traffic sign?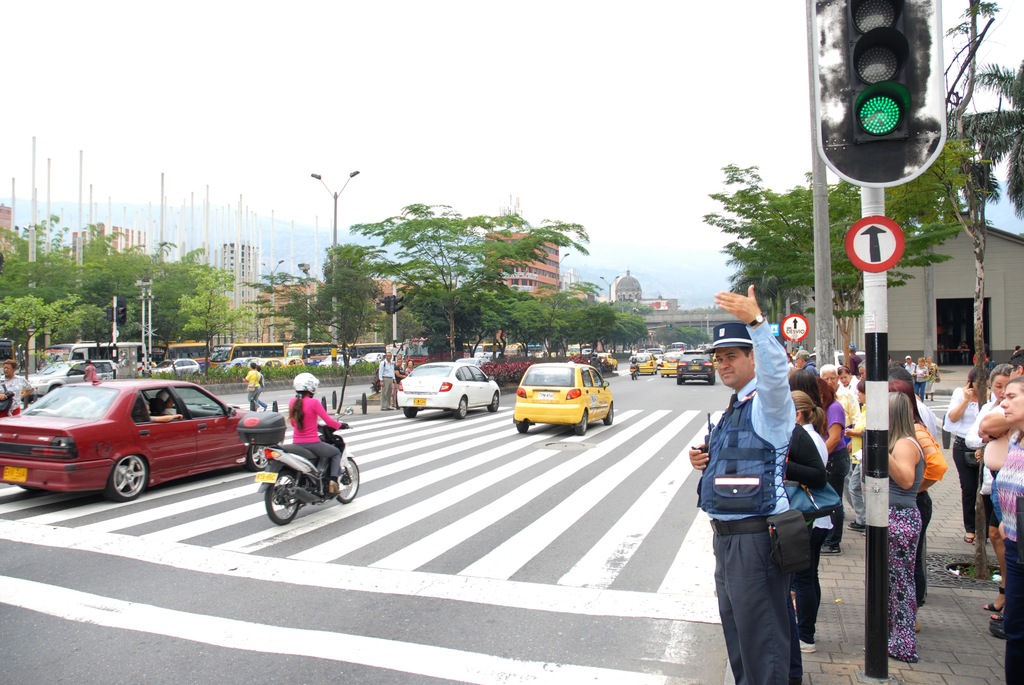
(x1=844, y1=215, x2=905, y2=274)
